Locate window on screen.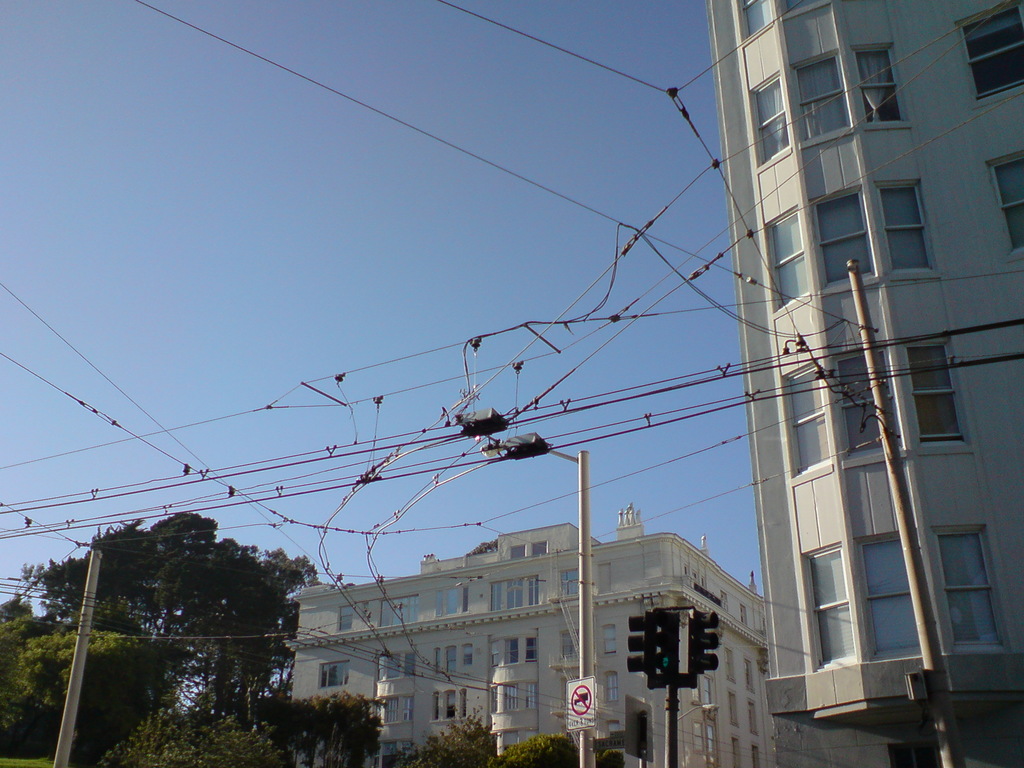
On screen at bbox=(374, 692, 416, 726).
